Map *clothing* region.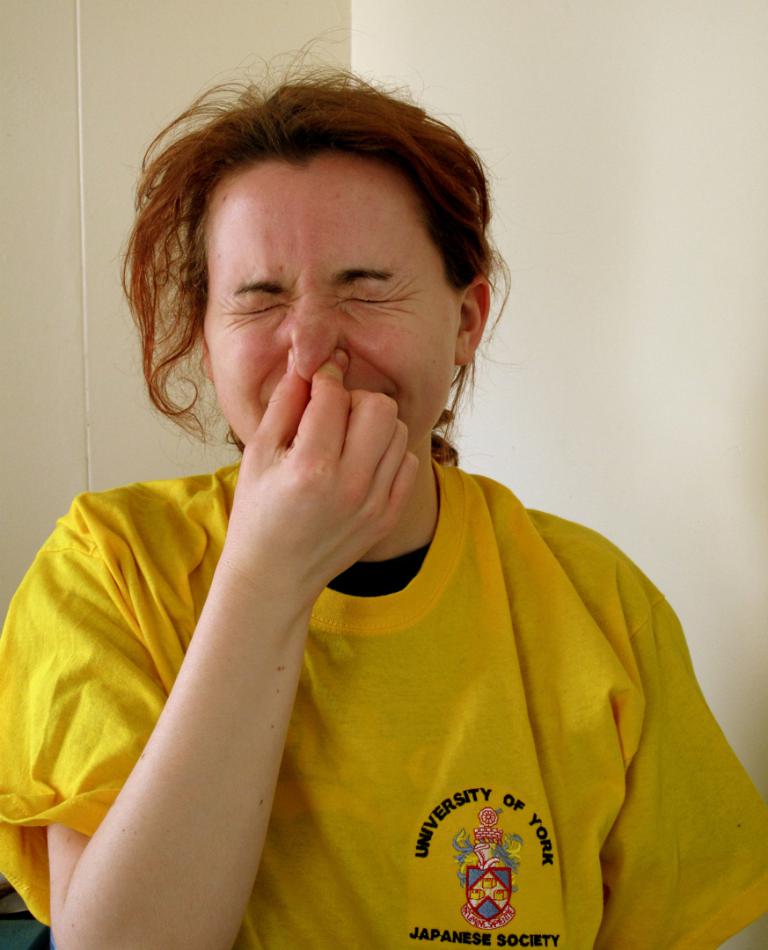
Mapped to [x1=172, y1=401, x2=739, y2=949].
